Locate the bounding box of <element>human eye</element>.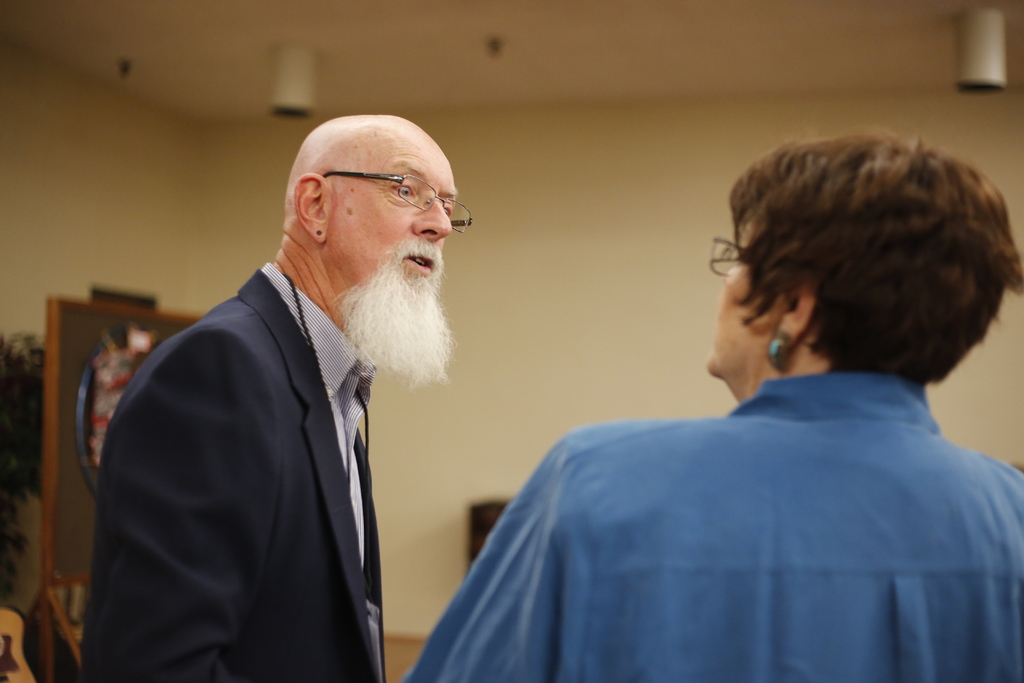
Bounding box: crop(440, 204, 454, 217).
